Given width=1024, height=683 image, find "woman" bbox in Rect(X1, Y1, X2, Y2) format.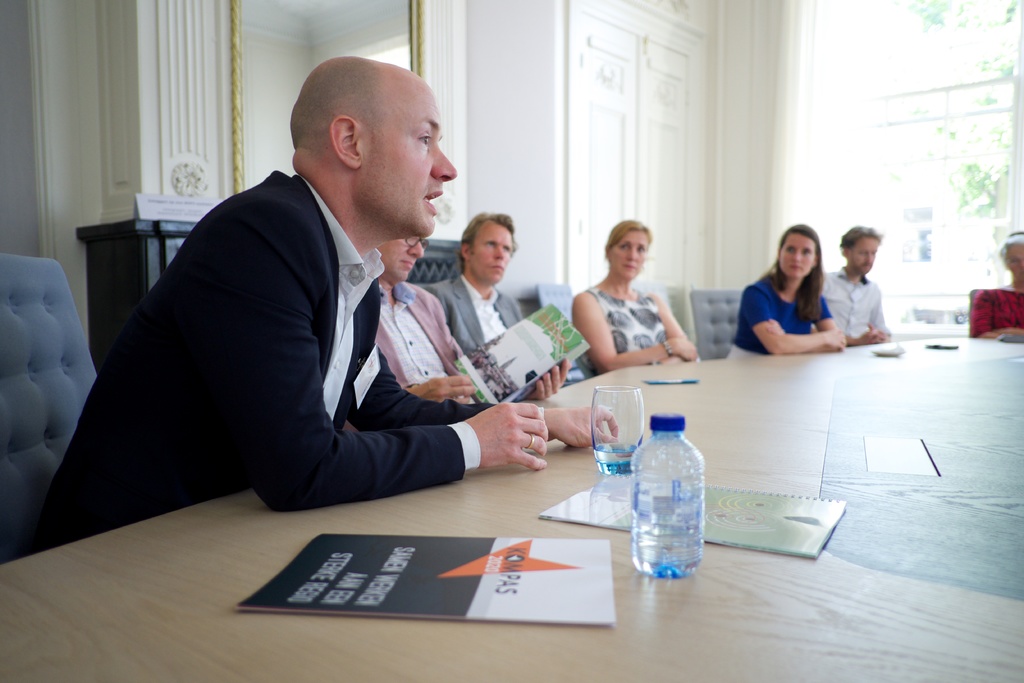
Rect(963, 227, 1023, 339).
